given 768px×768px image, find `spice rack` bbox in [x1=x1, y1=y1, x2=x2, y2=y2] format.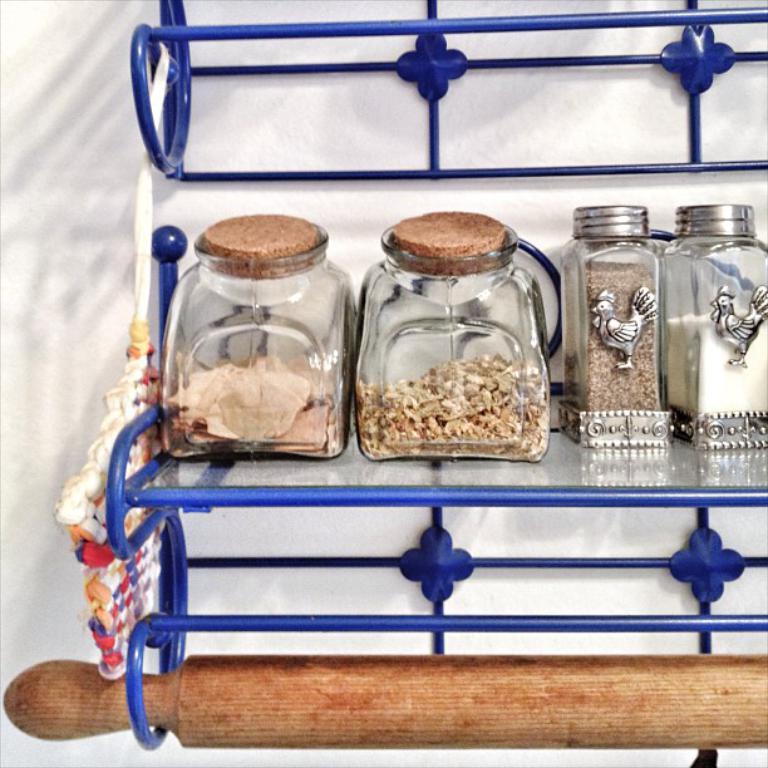
[x1=127, y1=0, x2=767, y2=189].
